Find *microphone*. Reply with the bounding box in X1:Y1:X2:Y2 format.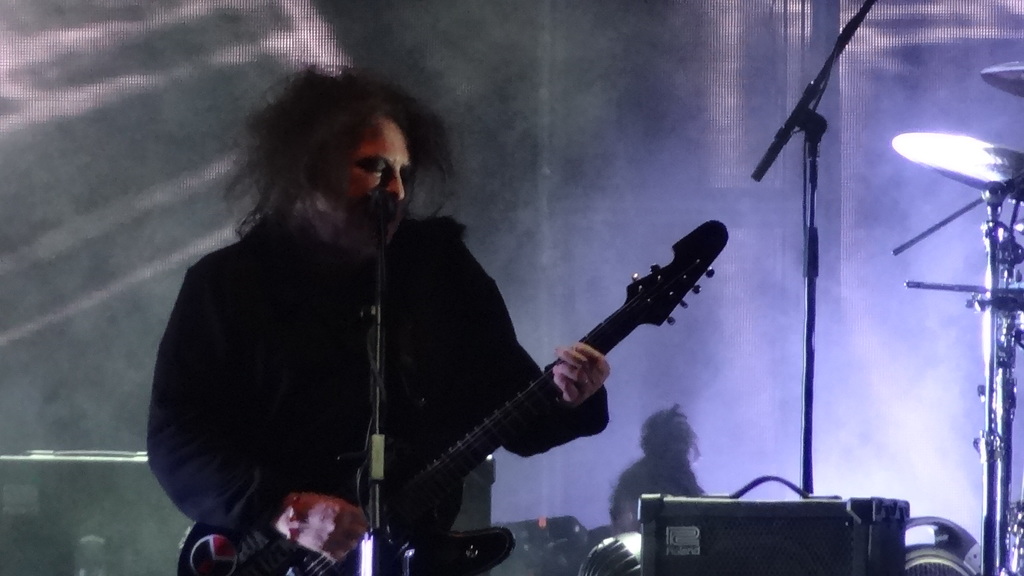
359:186:397:273.
